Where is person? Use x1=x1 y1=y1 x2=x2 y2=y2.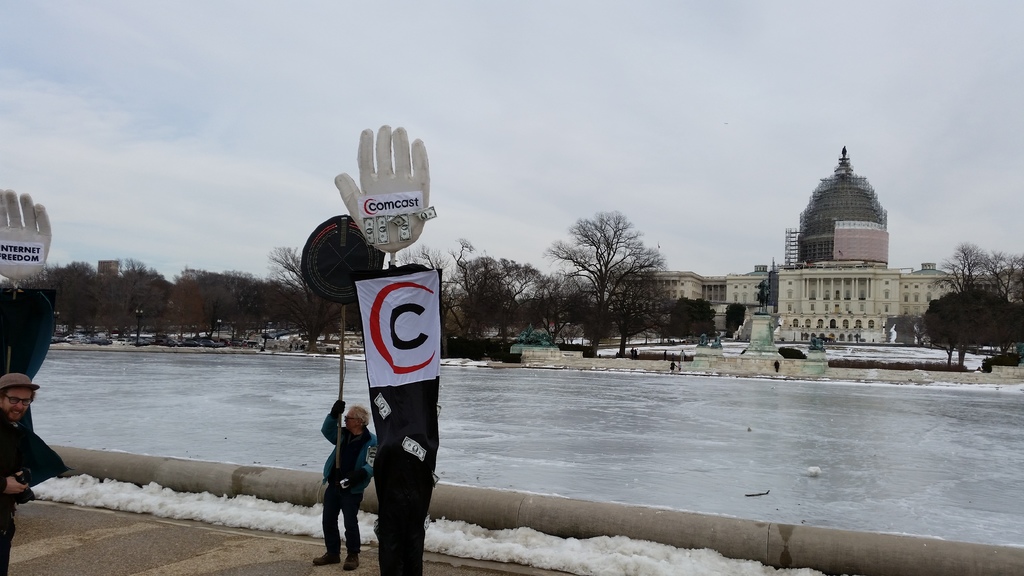
x1=0 y1=371 x2=40 y2=574.
